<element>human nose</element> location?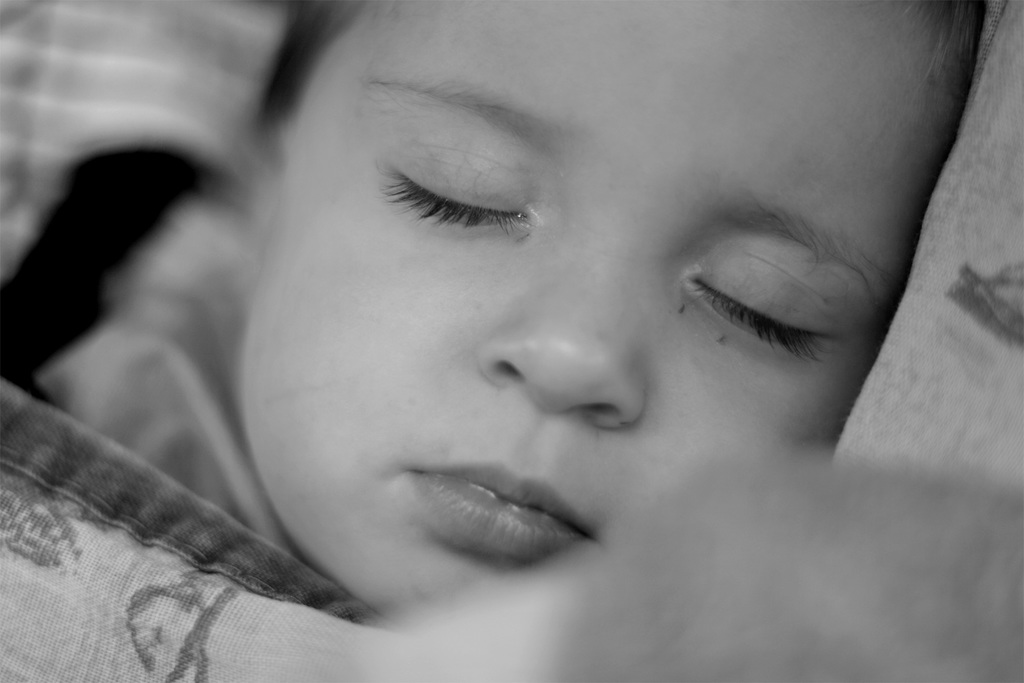
l=474, t=235, r=645, b=435
